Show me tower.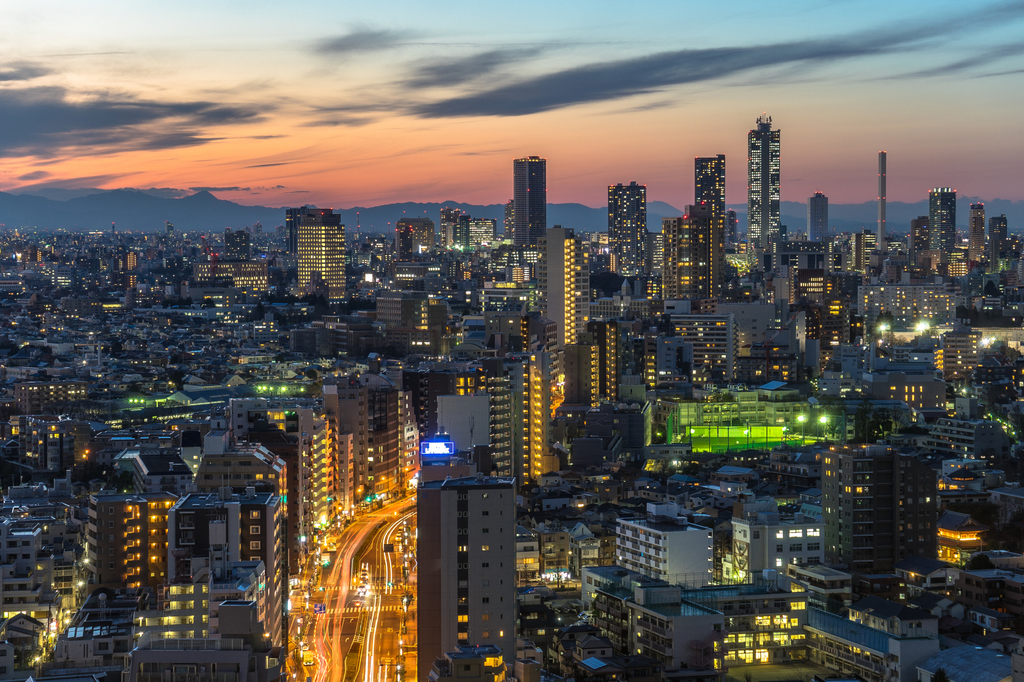
tower is here: BBox(237, 261, 270, 291).
